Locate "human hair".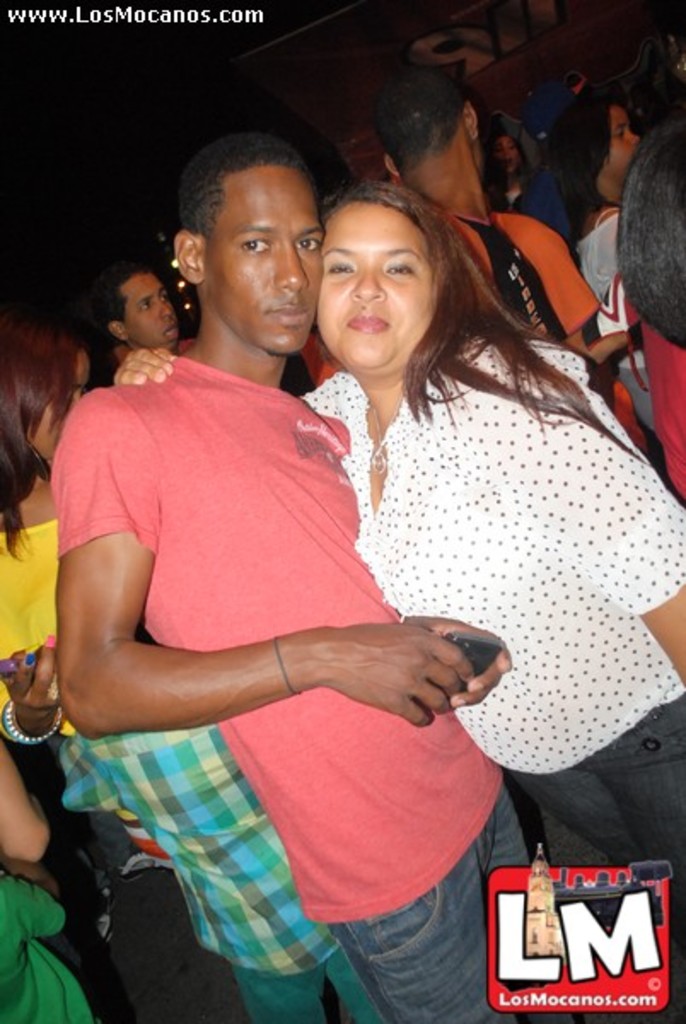
Bounding box: {"x1": 616, "y1": 118, "x2": 683, "y2": 348}.
